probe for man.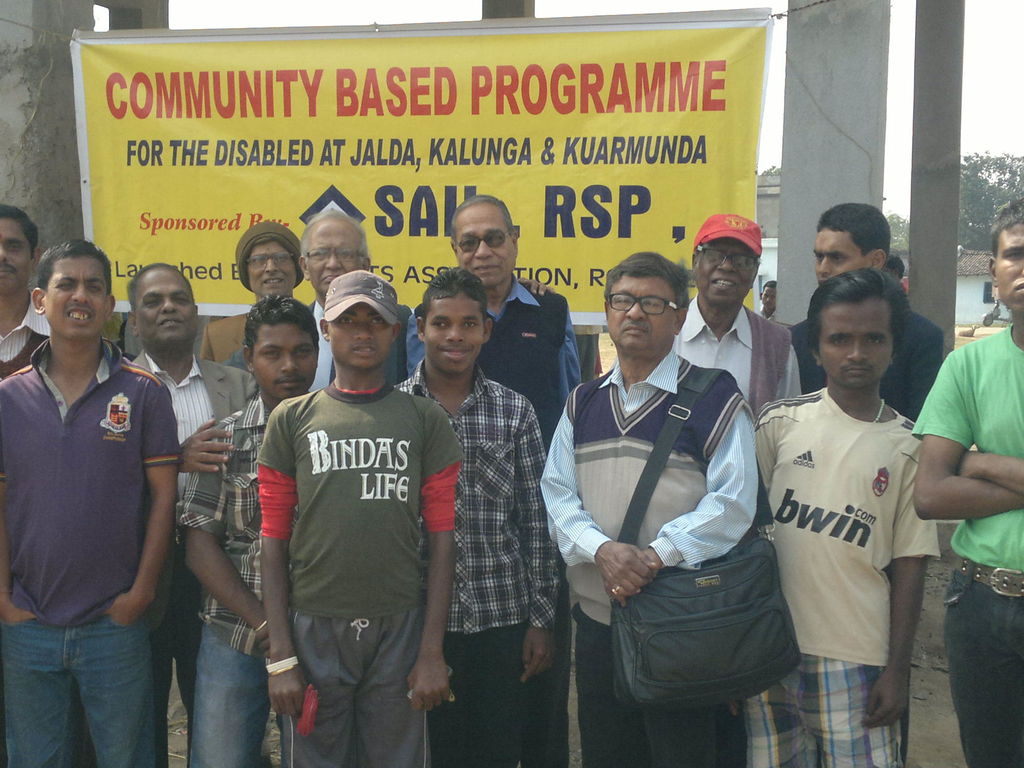
Probe result: region(403, 188, 587, 767).
